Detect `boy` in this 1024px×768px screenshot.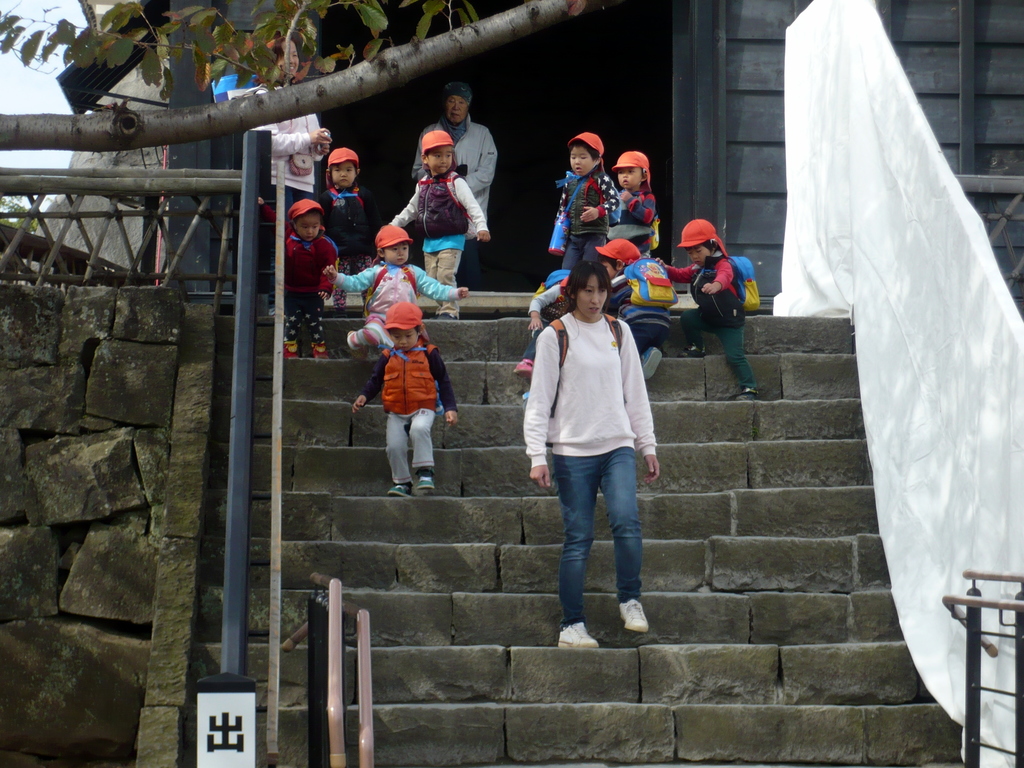
Detection: {"left": 552, "top": 127, "right": 629, "bottom": 275}.
